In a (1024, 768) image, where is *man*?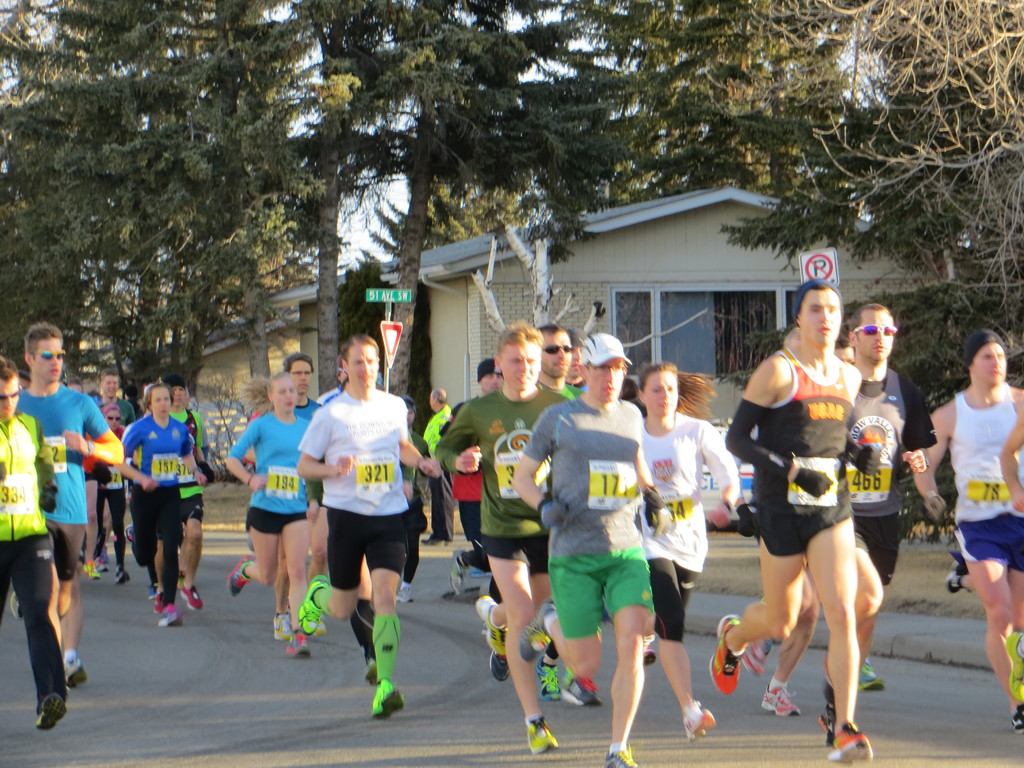
<bbox>710, 278, 875, 767</bbox>.
